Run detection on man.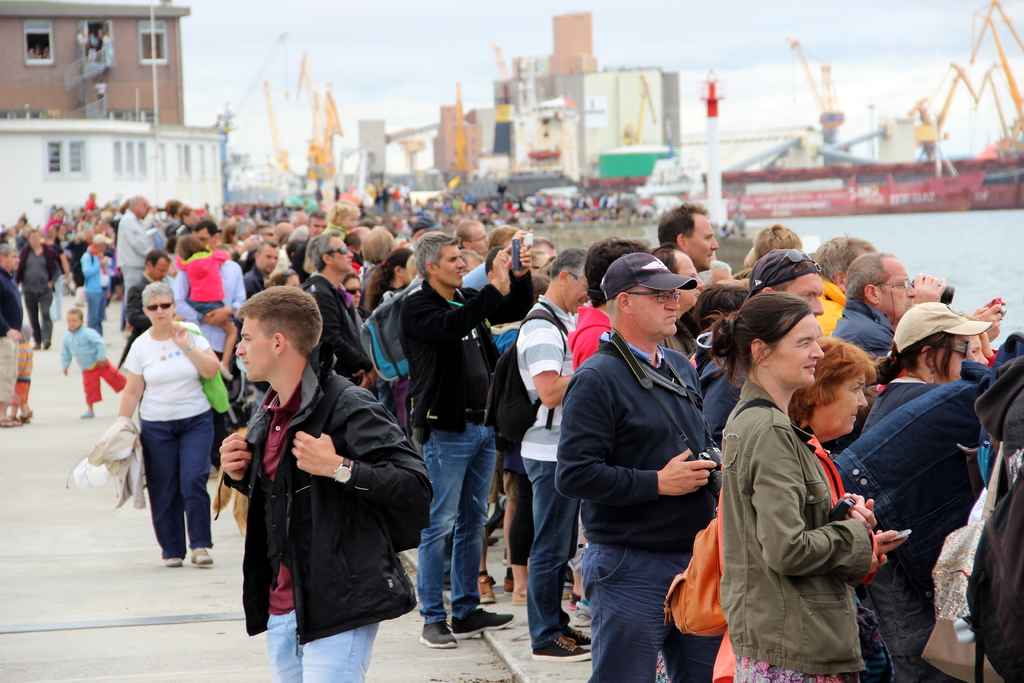
Result: bbox=(544, 222, 744, 677).
